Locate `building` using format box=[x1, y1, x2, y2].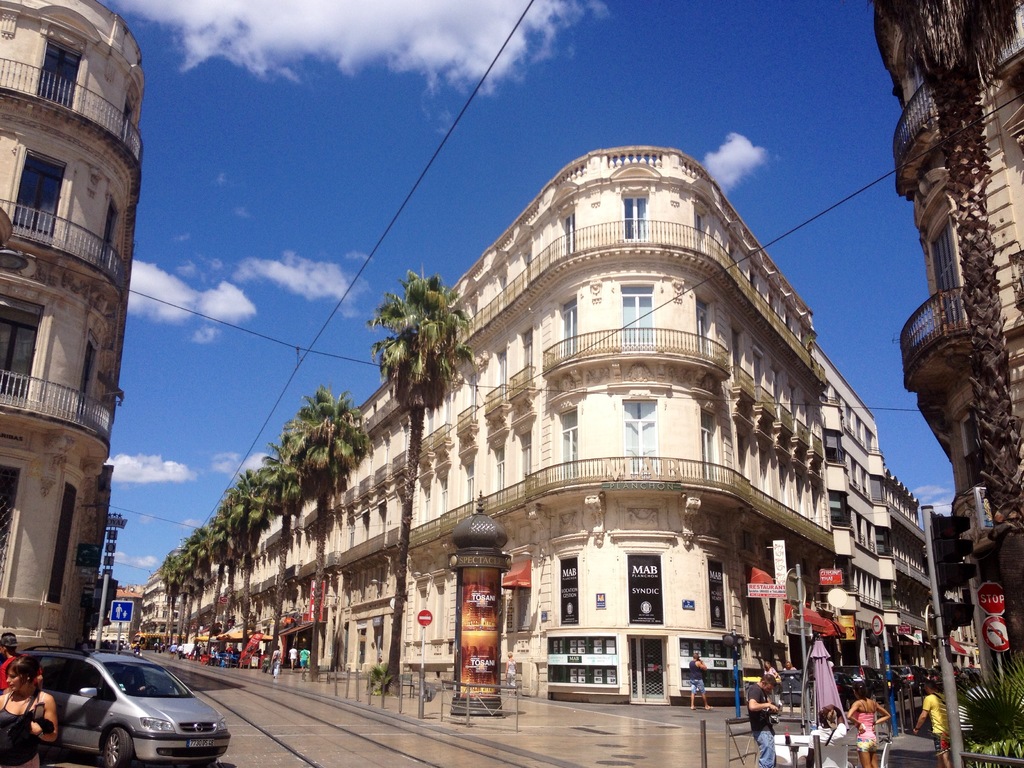
box=[875, 0, 1023, 692].
